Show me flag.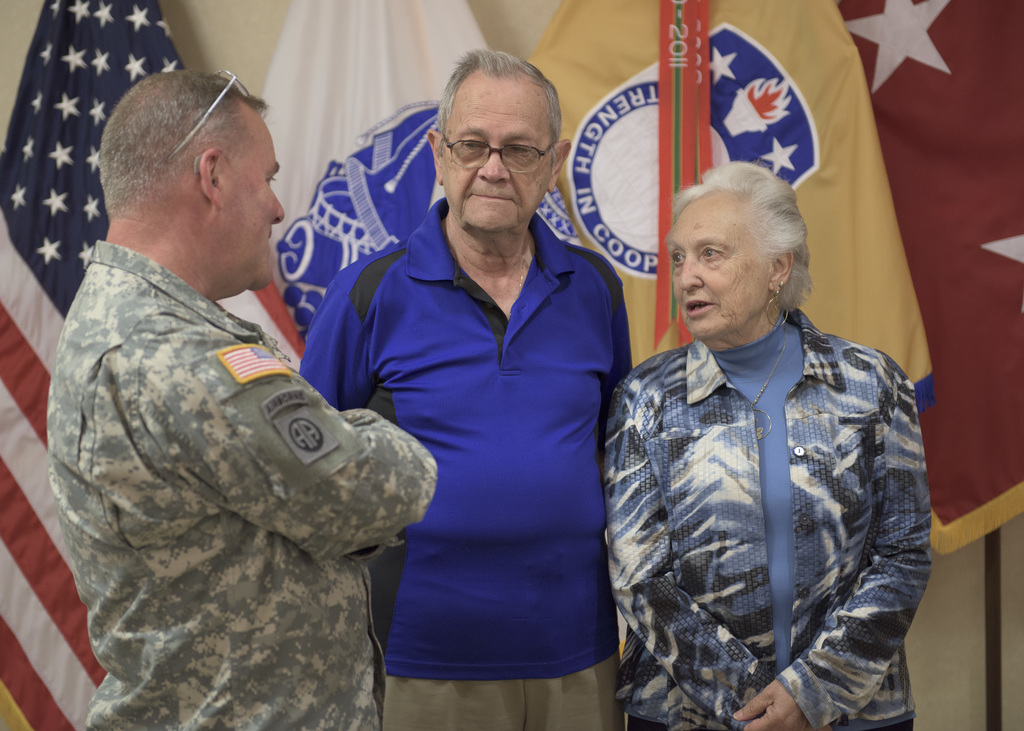
flag is here: x1=0 y1=0 x2=307 y2=730.
